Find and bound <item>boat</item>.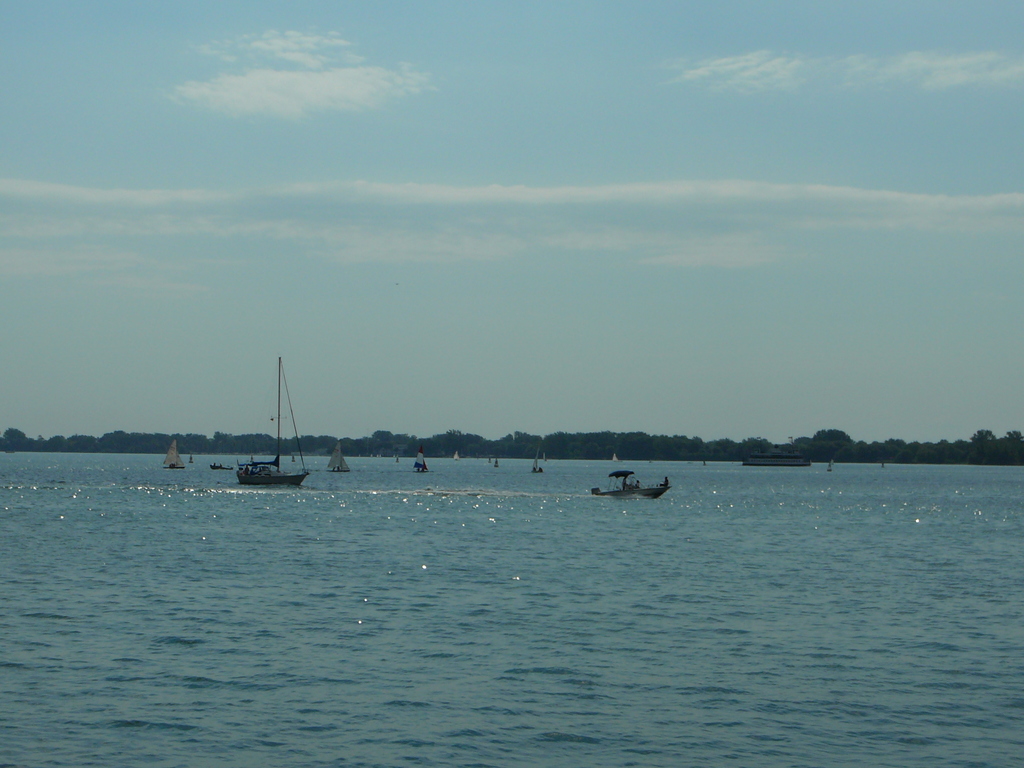
Bound: bbox=(531, 449, 544, 475).
